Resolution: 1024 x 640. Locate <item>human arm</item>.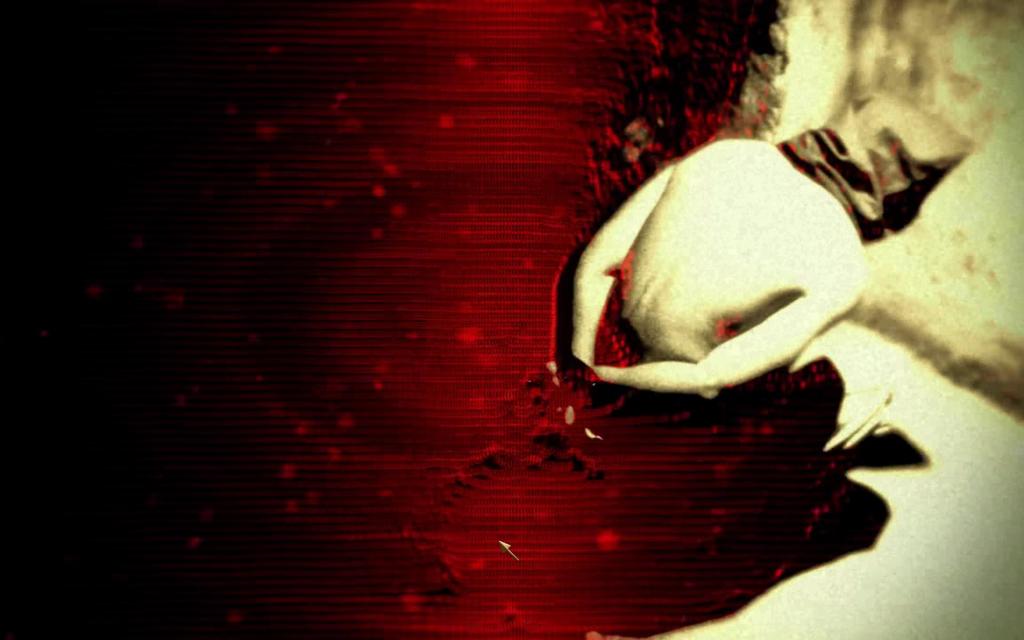
(left=577, top=258, right=867, bottom=389).
